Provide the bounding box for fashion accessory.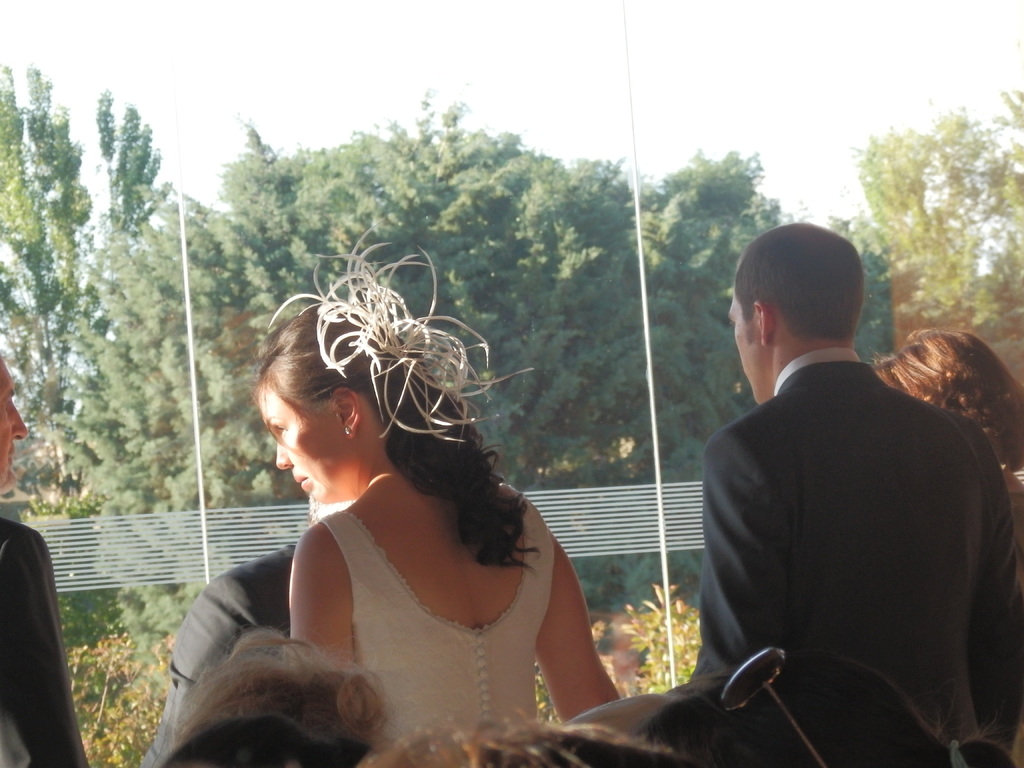
left=719, top=648, right=829, bottom=767.
